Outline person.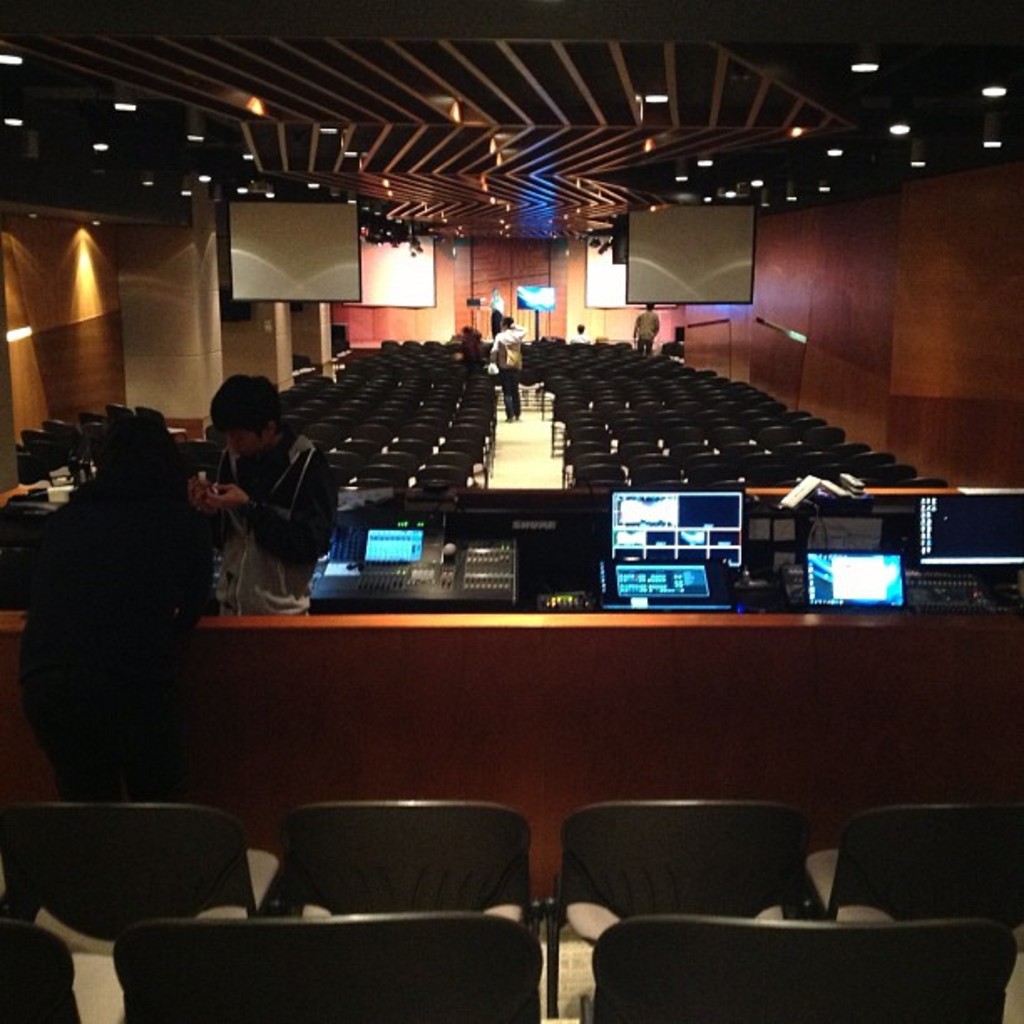
Outline: <bbox>18, 425, 206, 801</bbox>.
